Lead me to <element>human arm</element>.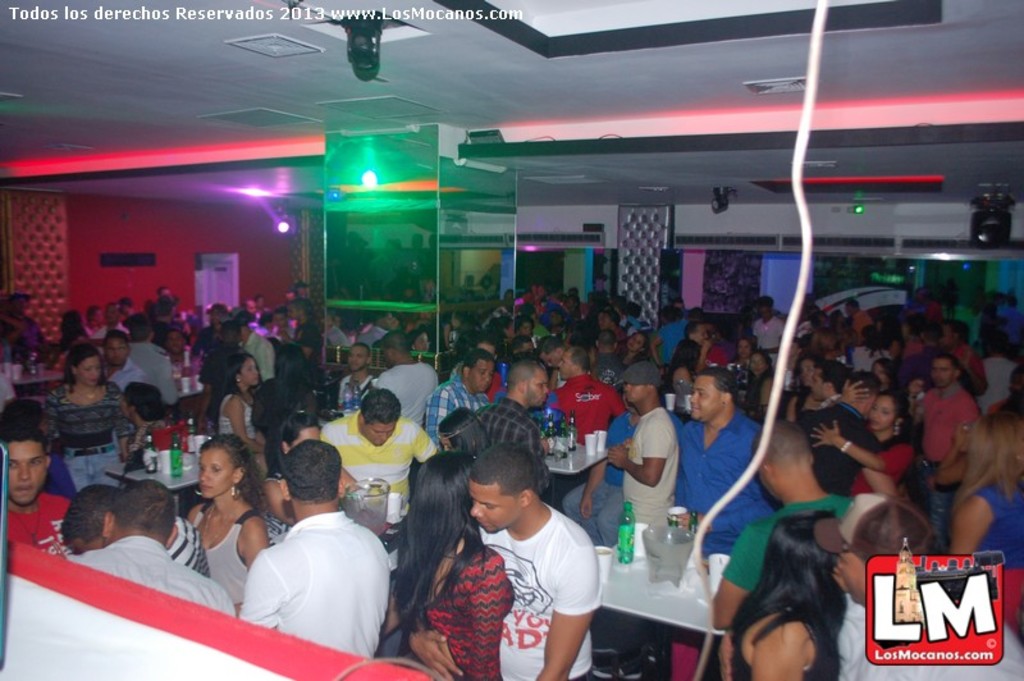
Lead to (left=311, top=390, right=323, bottom=420).
